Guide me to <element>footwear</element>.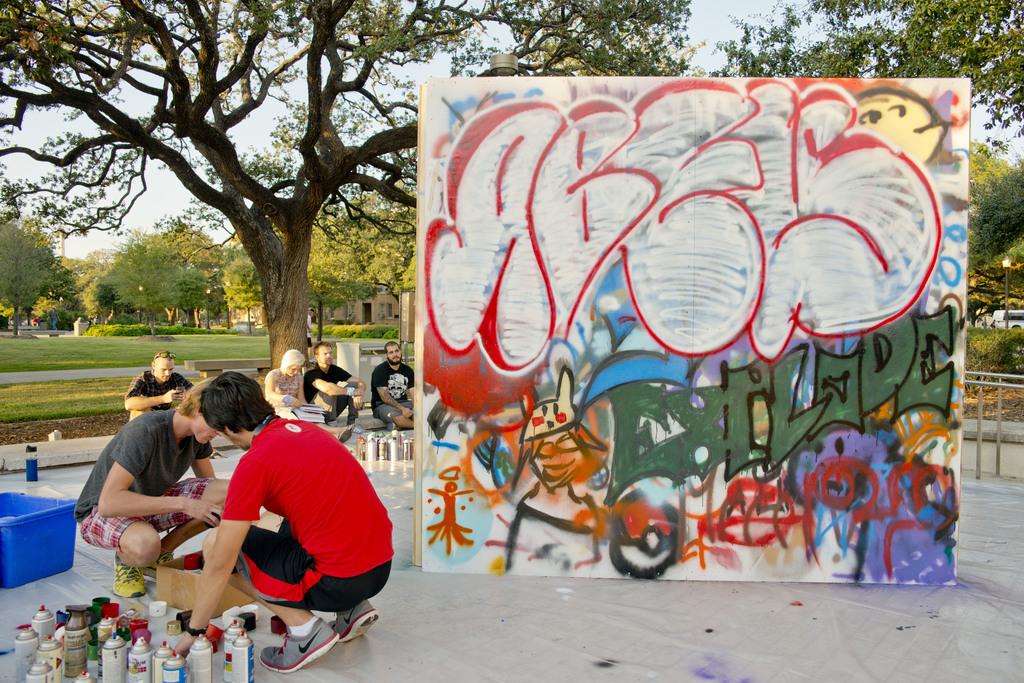
Guidance: (left=259, top=616, right=338, bottom=678).
